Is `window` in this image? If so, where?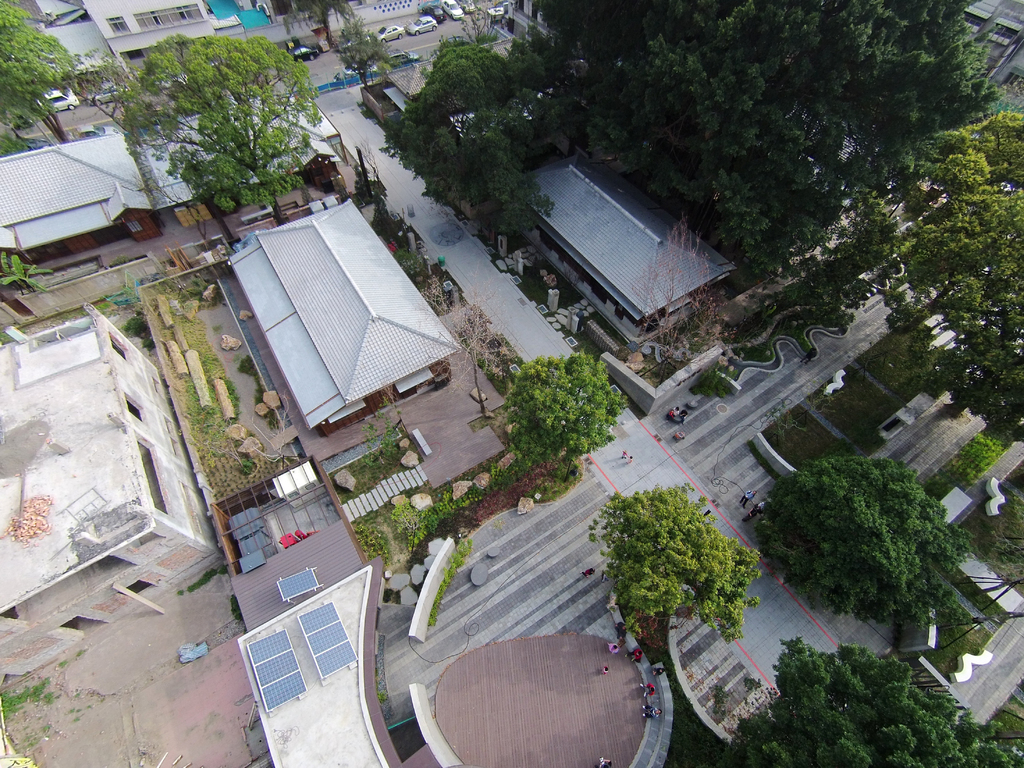
Yes, at <bbox>107, 15, 128, 38</bbox>.
